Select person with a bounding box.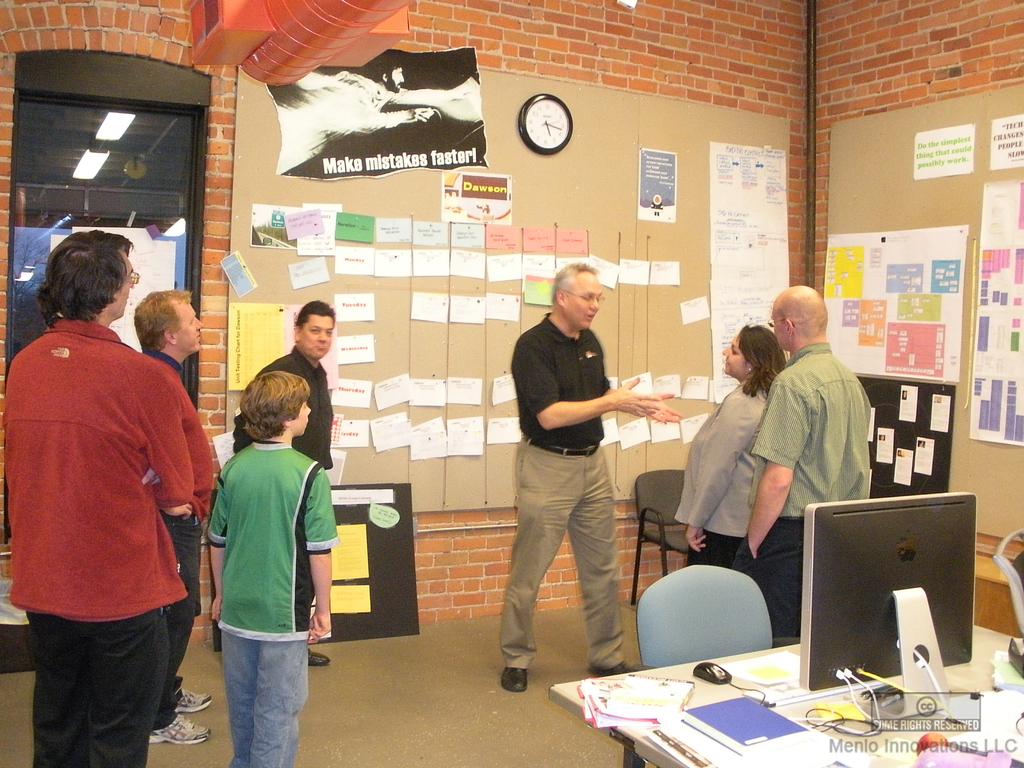
<box>211,376,335,767</box>.
